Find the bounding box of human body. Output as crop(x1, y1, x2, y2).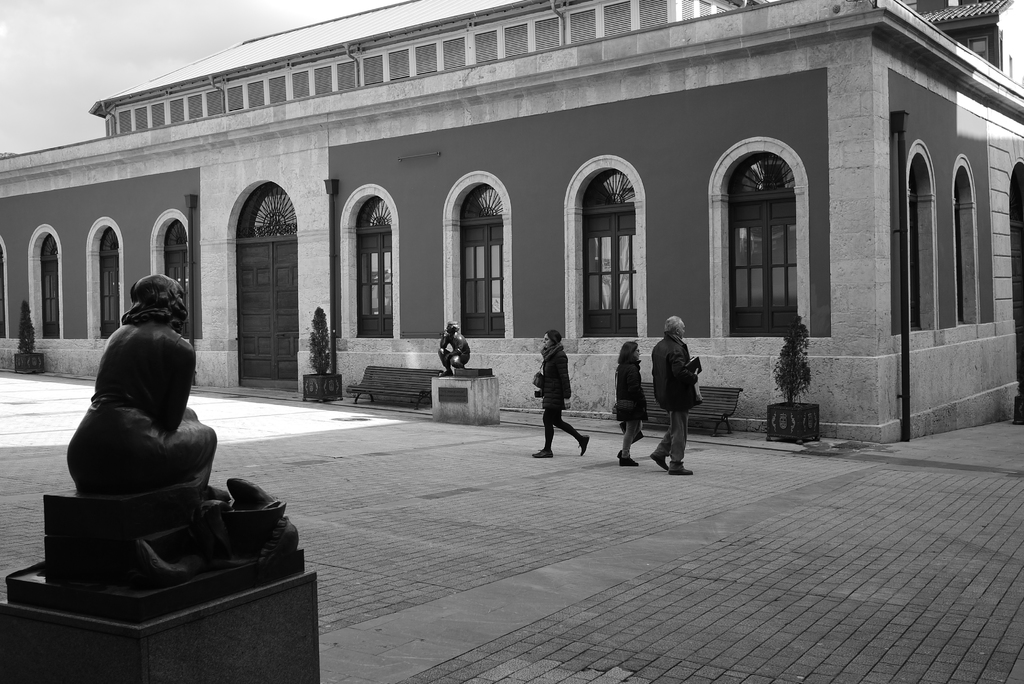
crop(438, 321, 469, 378).
